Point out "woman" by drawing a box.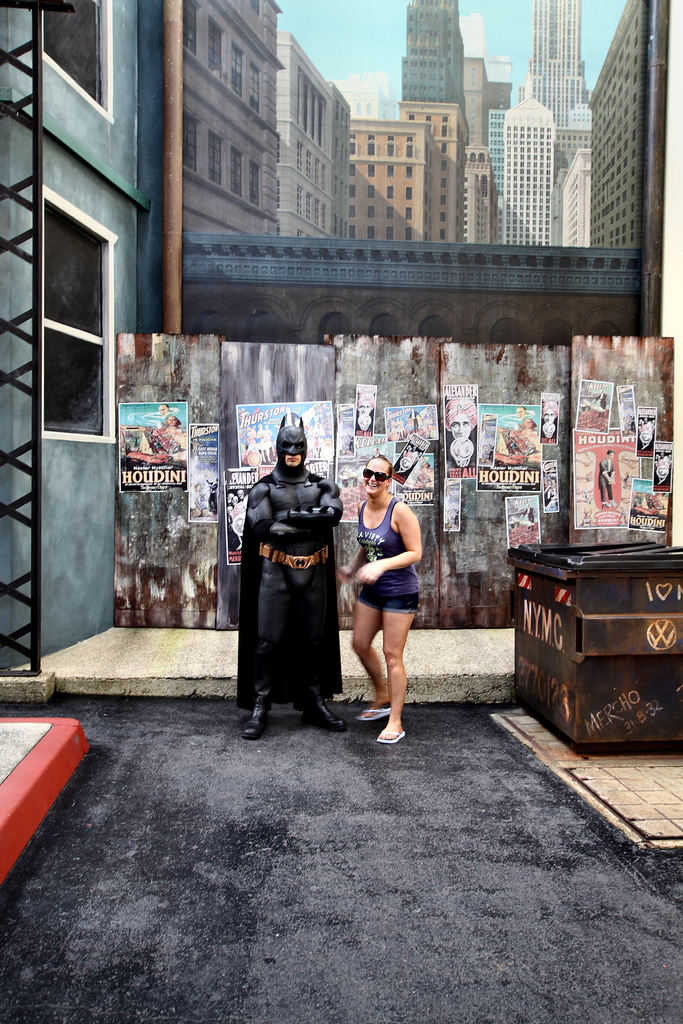
BBox(348, 457, 440, 737).
